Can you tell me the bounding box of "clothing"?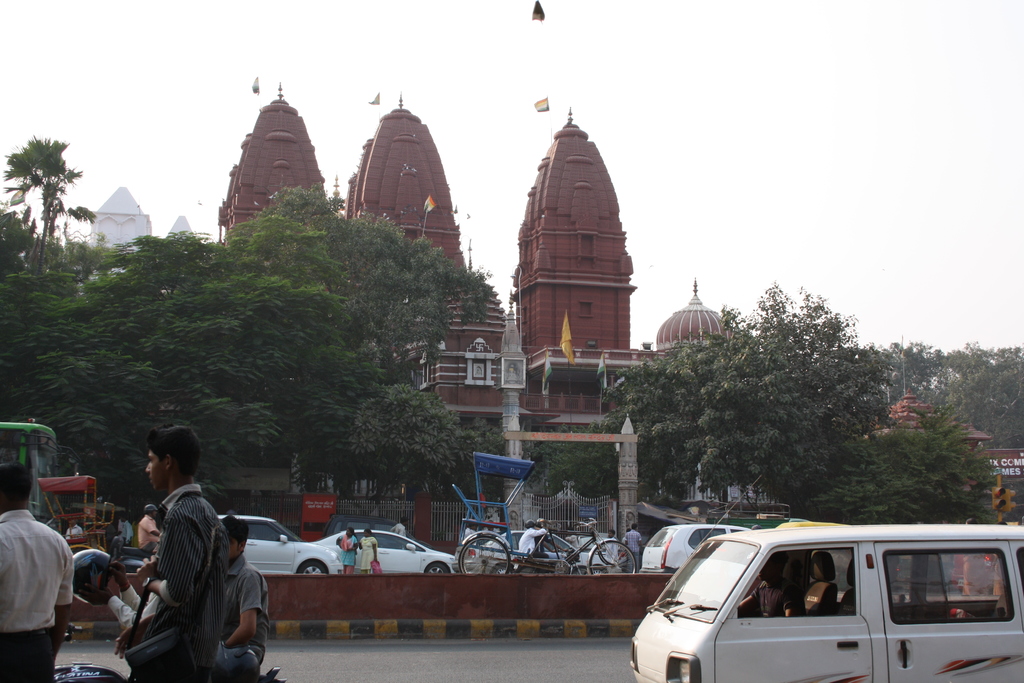
[left=121, top=520, right=134, bottom=547].
